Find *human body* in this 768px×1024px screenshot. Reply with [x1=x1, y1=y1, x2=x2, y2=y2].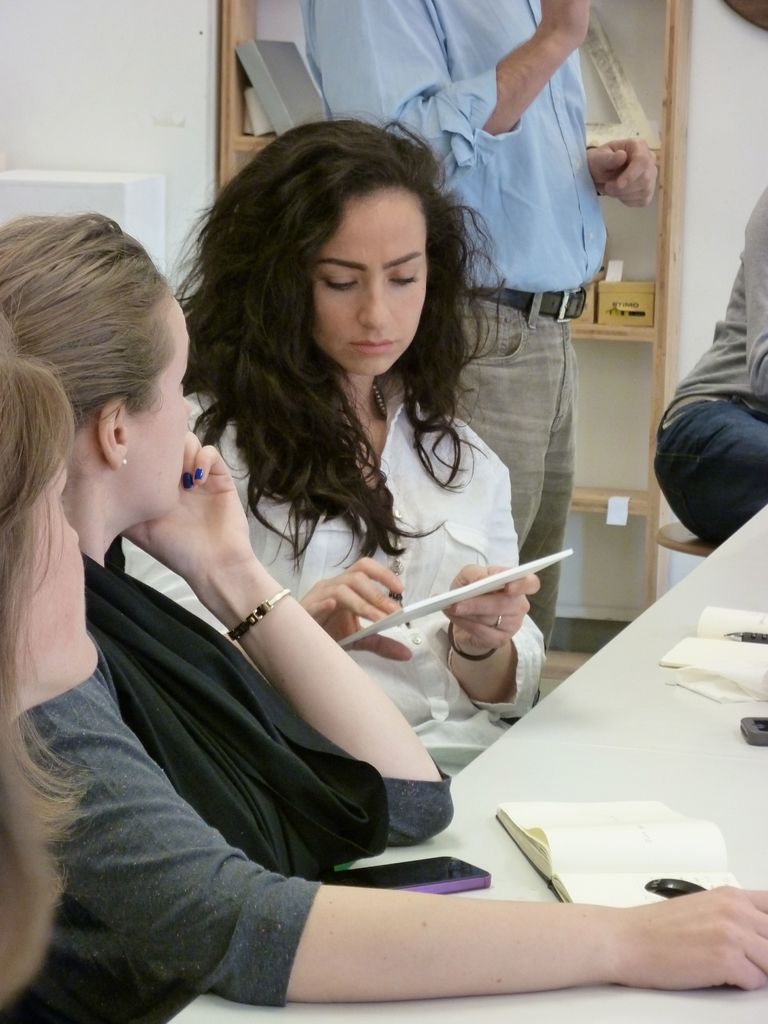
[x1=7, y1=429, x2=767, y2=1023].
